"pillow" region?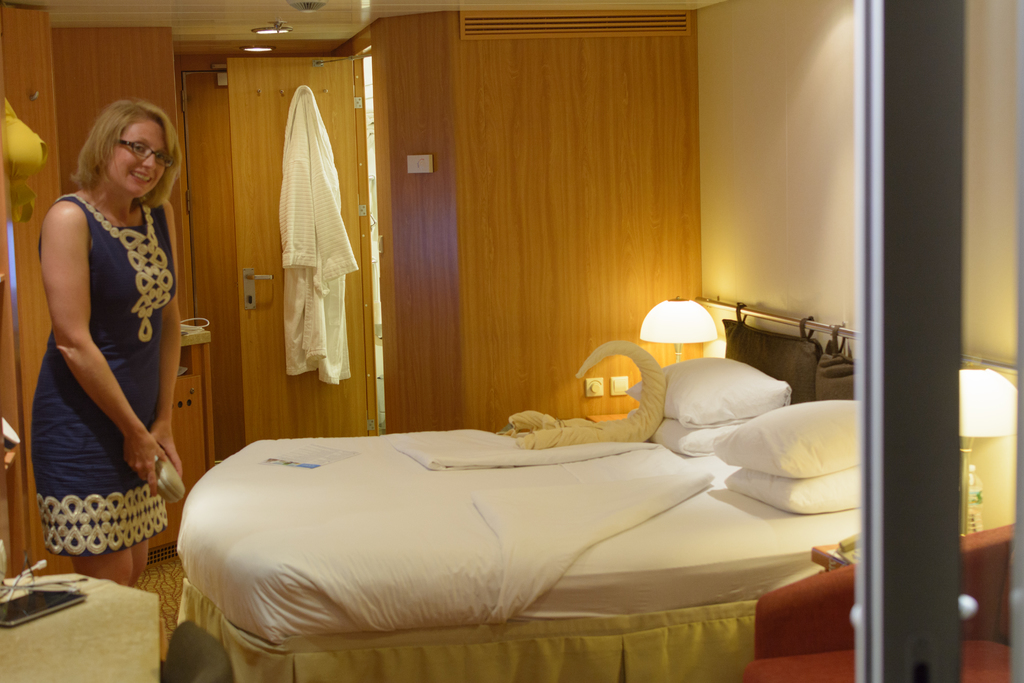
[x1=622, y1=355, x2=797, y2=424]
